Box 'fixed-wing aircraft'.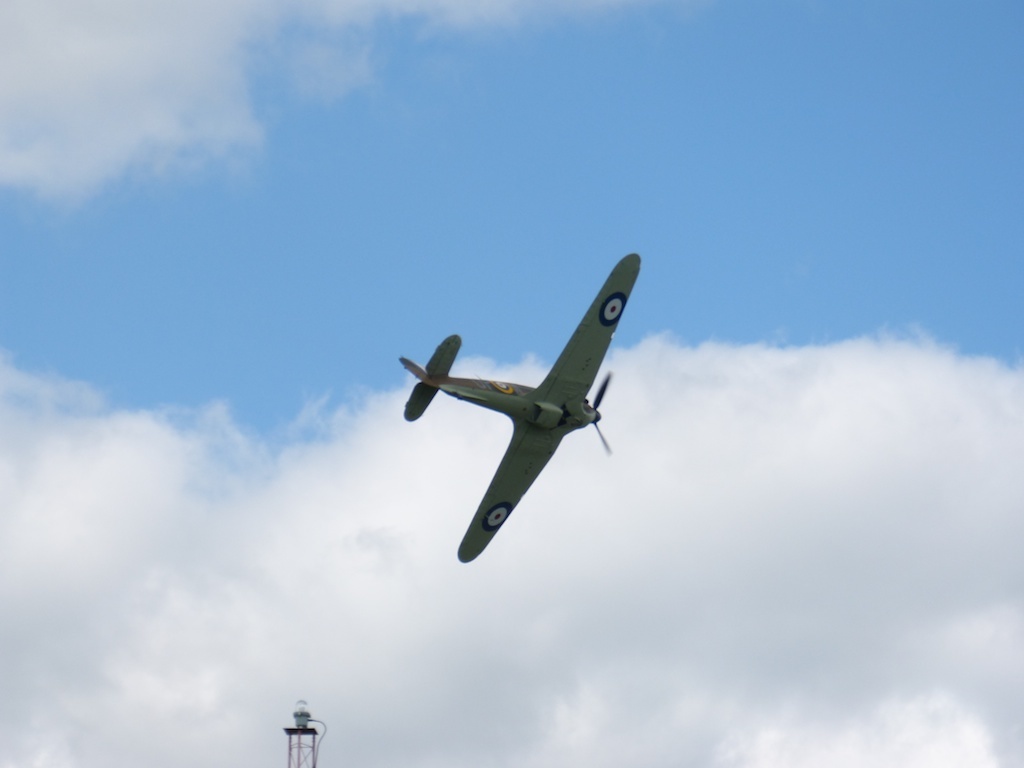
box(394, 254, 645, 563).
